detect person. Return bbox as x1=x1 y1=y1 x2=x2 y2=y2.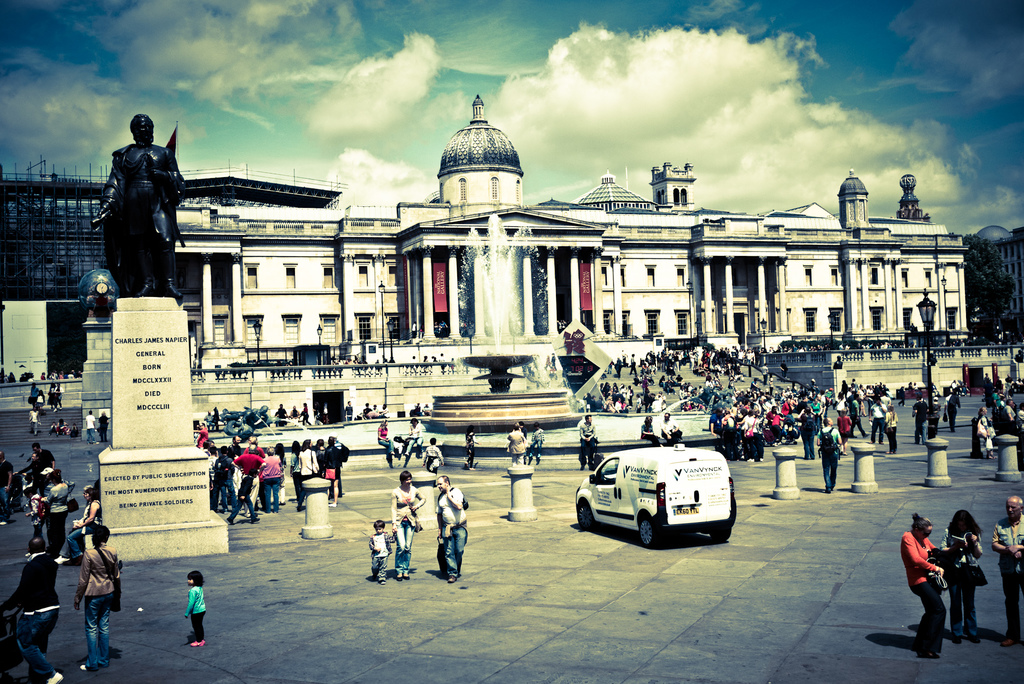
x1=580 y1=414 x2=596 y2=468.
